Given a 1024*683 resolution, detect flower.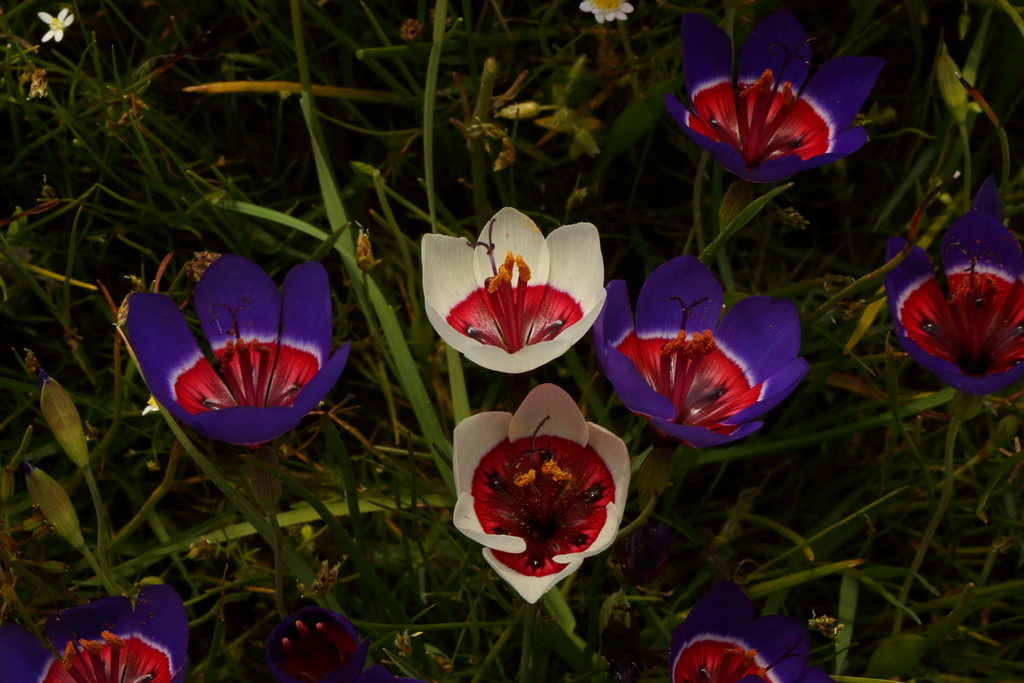
crop(118, 254, 365, 457).
